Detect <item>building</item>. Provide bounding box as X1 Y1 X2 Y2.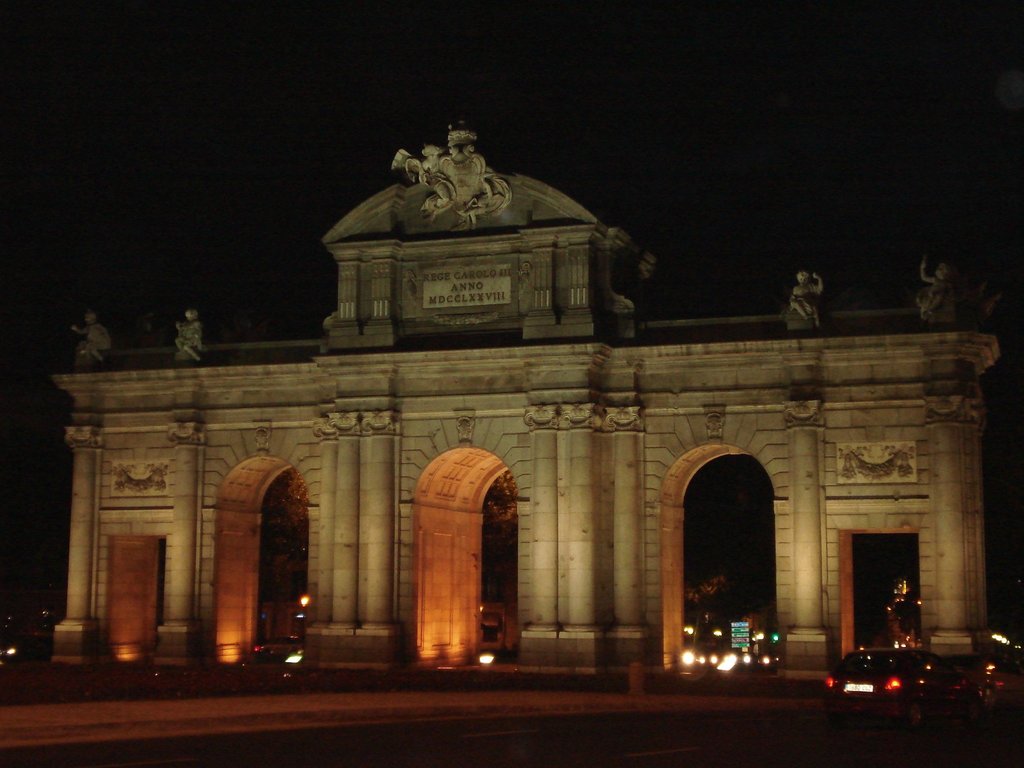
43 111 1000 672.
